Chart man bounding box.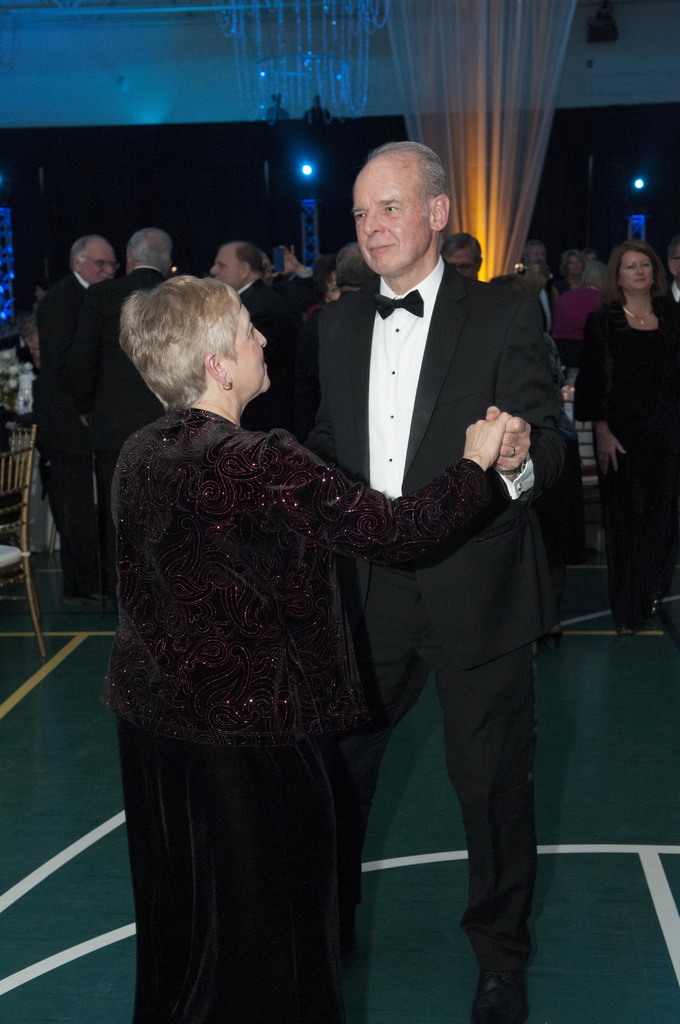
Charted: box=[447, 232, 485, 285].
